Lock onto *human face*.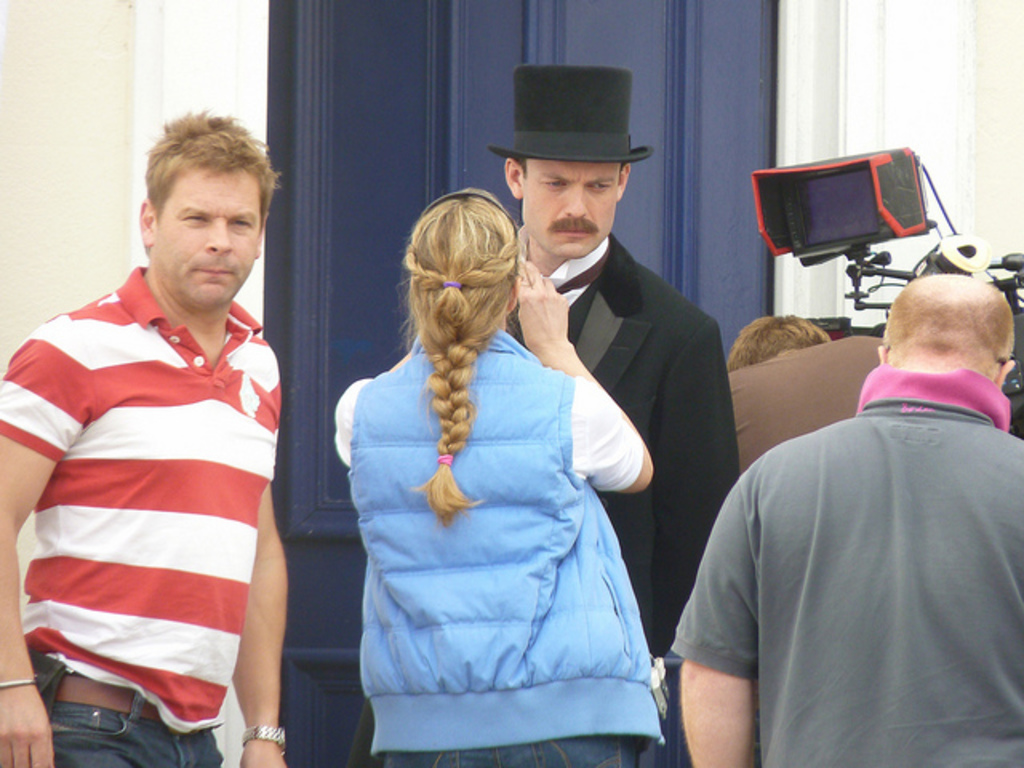
Locked: bbox=(525, 160, 618, 258).
